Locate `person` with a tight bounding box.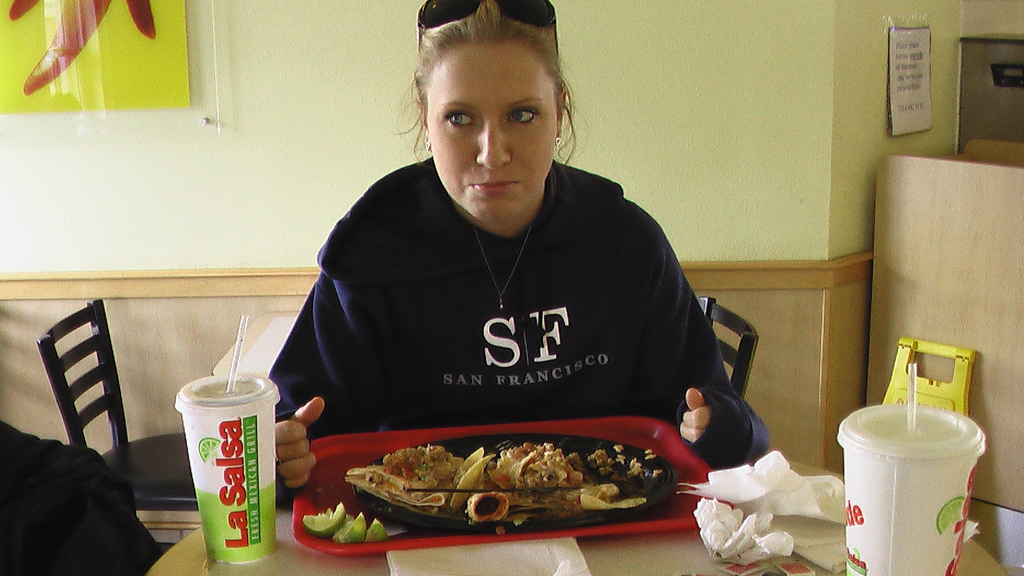
crop(243, 19, 762, 508).
